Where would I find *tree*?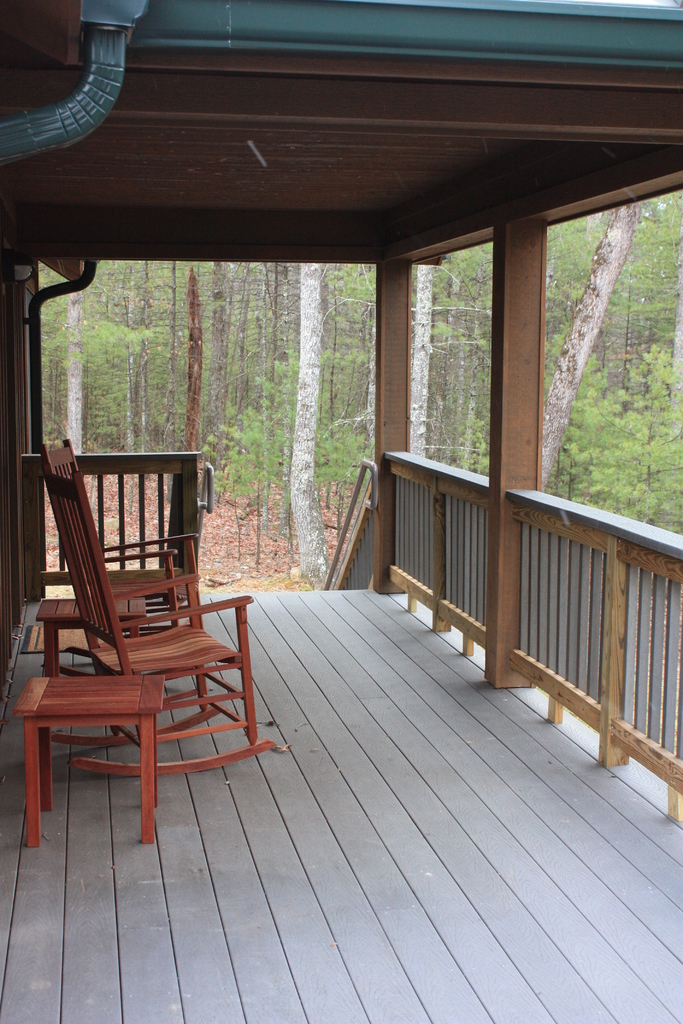
At (left=363, top=267, right=436, bottom=456).
